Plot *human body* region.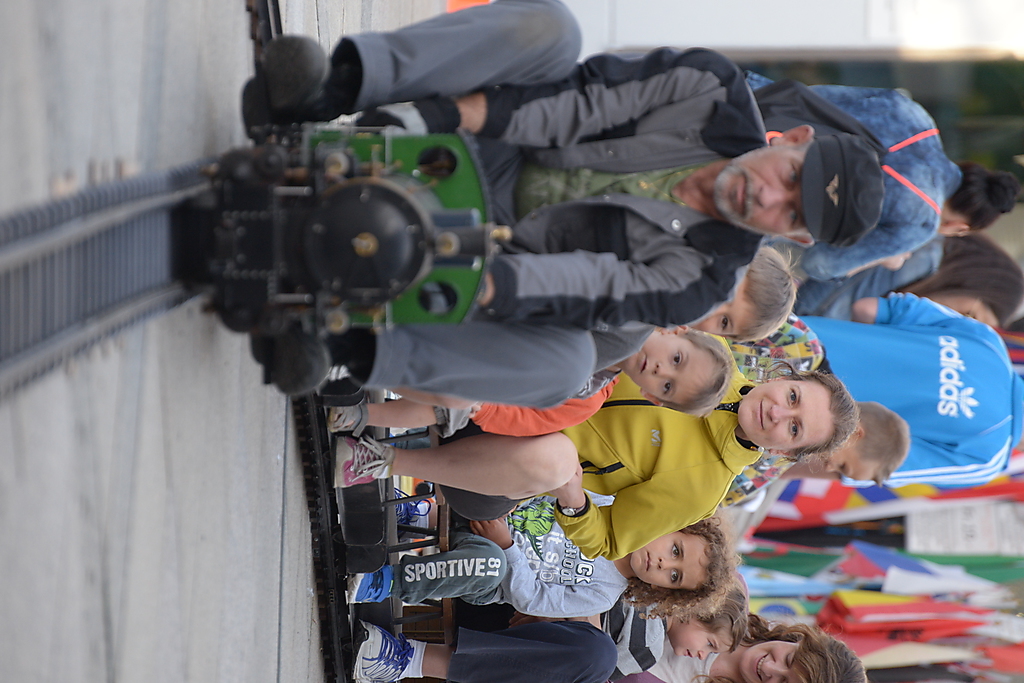
Plotted at (left=332, top=635, right=751, bottom=682).
